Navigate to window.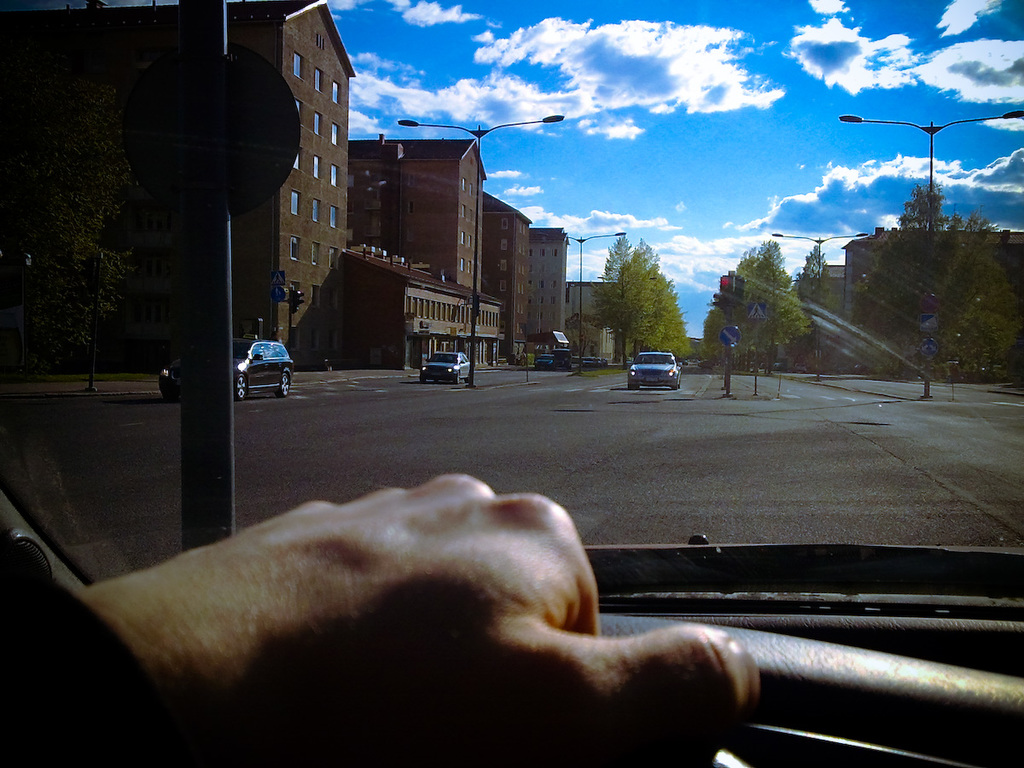
Navigation target: bbox=(333, 82, 337, 106).
